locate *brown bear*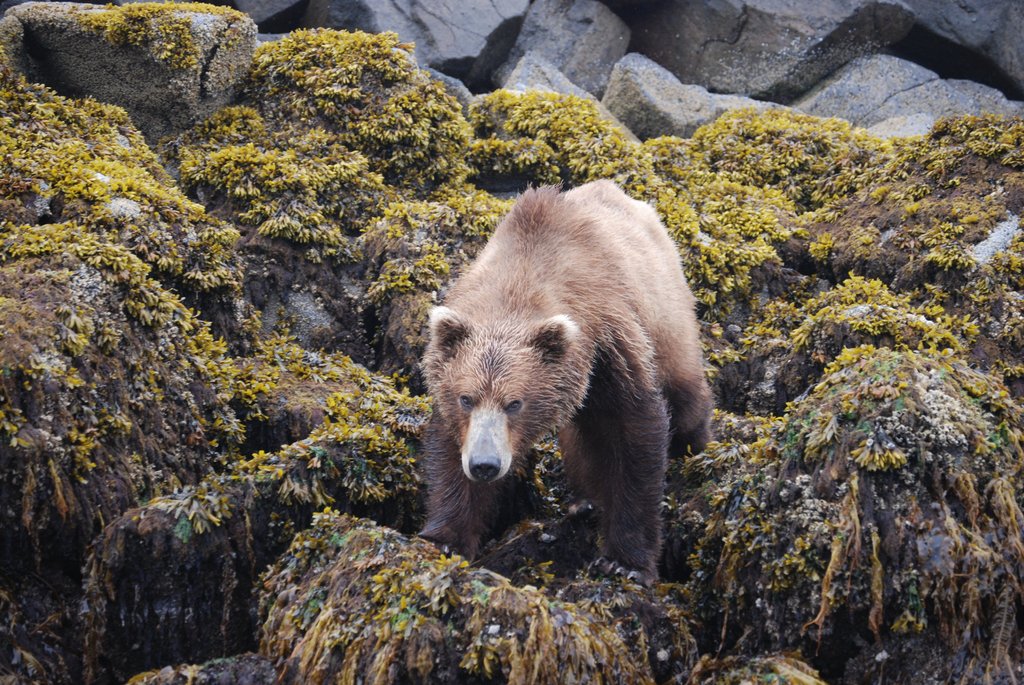
locate(414, 181, 712, 586)
